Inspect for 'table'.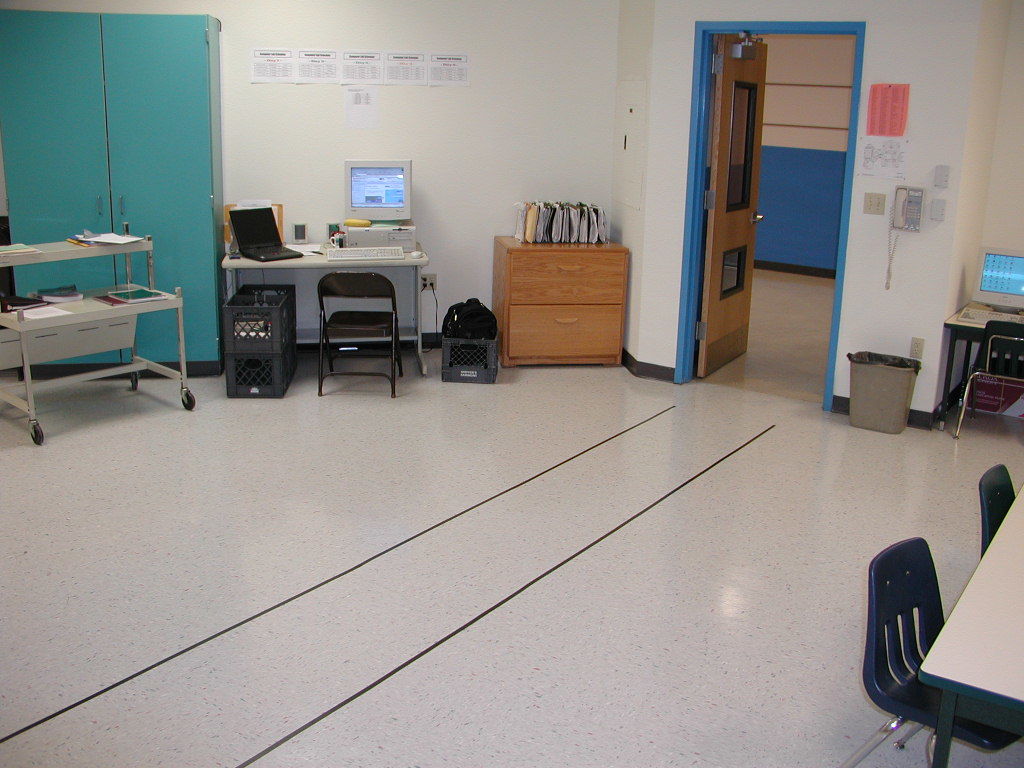
Inspection: [941, 292, 1023, 416].
